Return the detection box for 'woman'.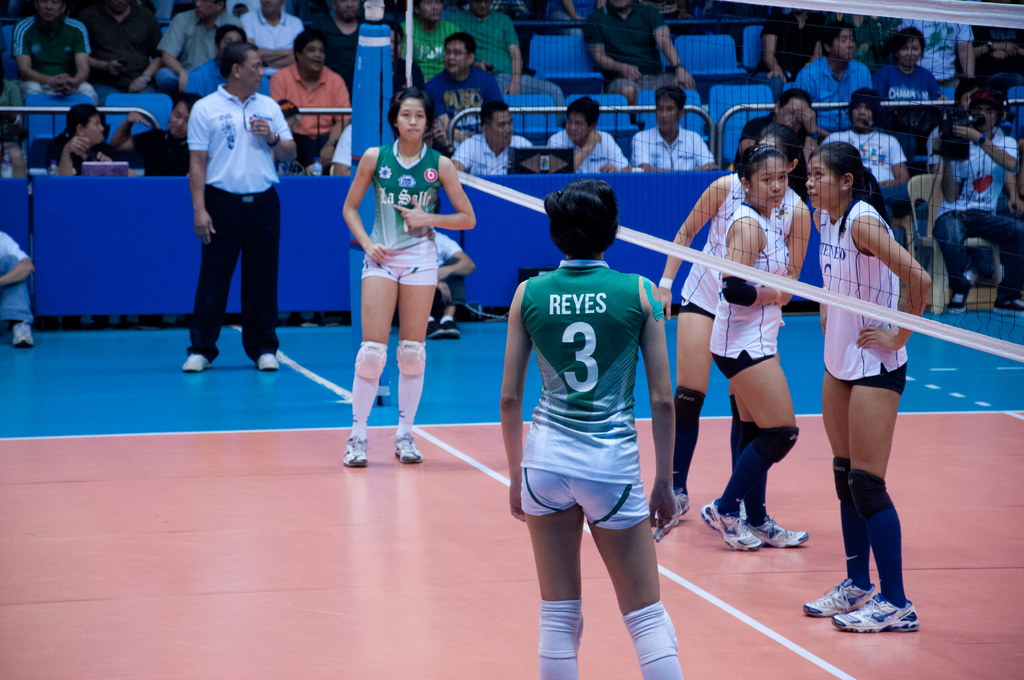
box(339, 85, 476, 463).
